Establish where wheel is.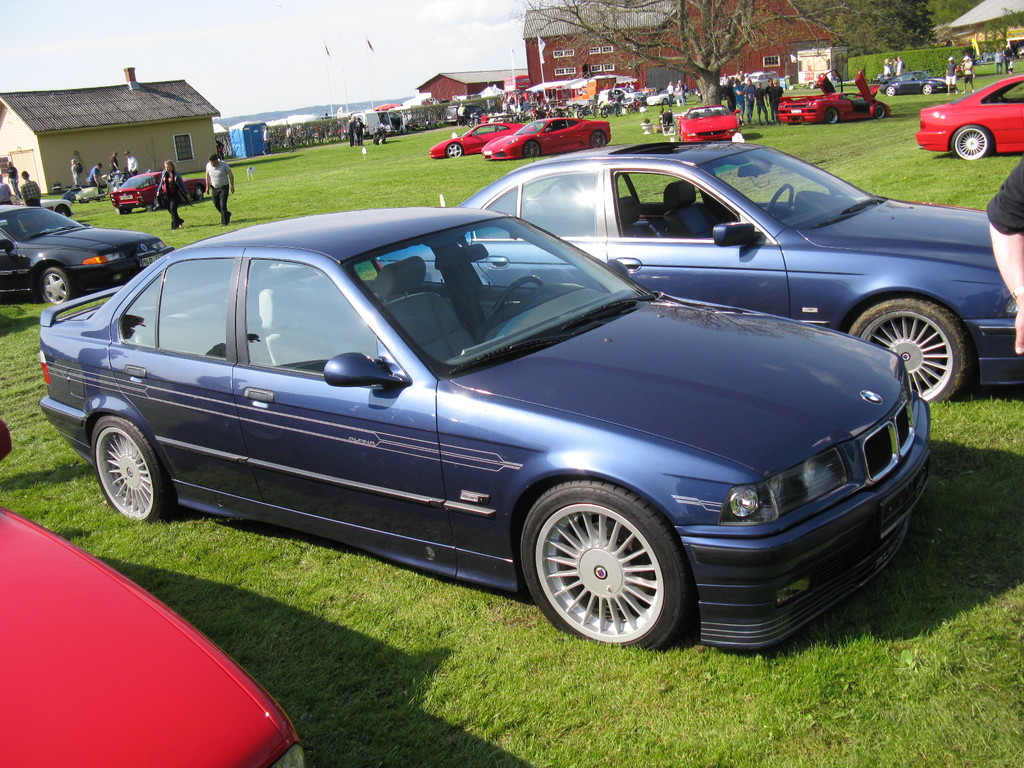
Established at (x1=529, y1=113, x2=542, y2=122).
